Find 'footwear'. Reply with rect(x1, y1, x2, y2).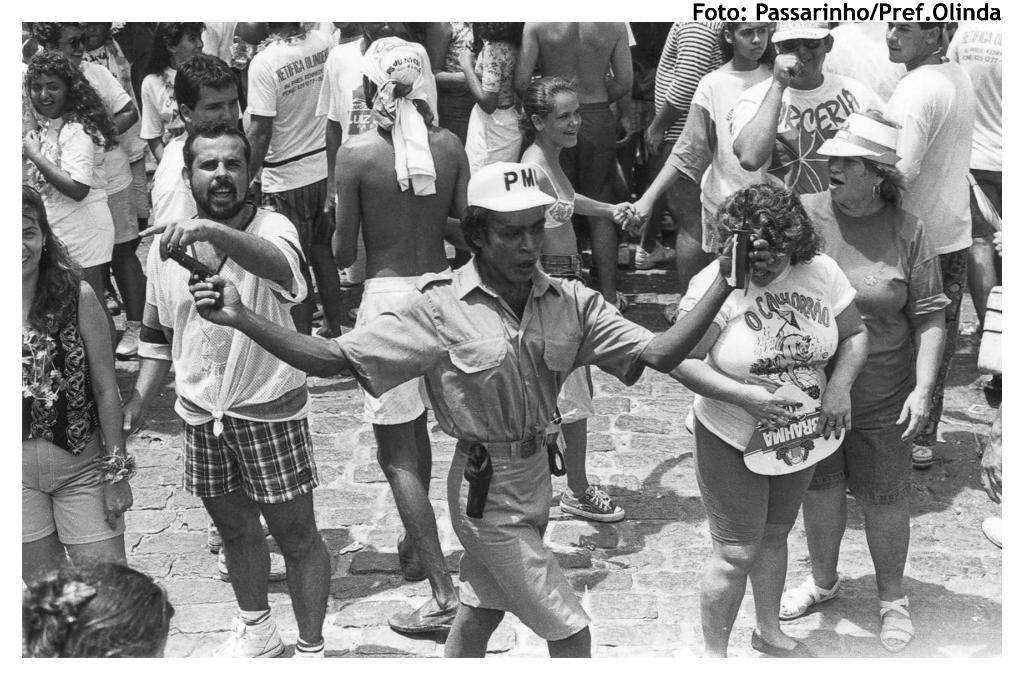
rect(348, 307, 358, 321).
